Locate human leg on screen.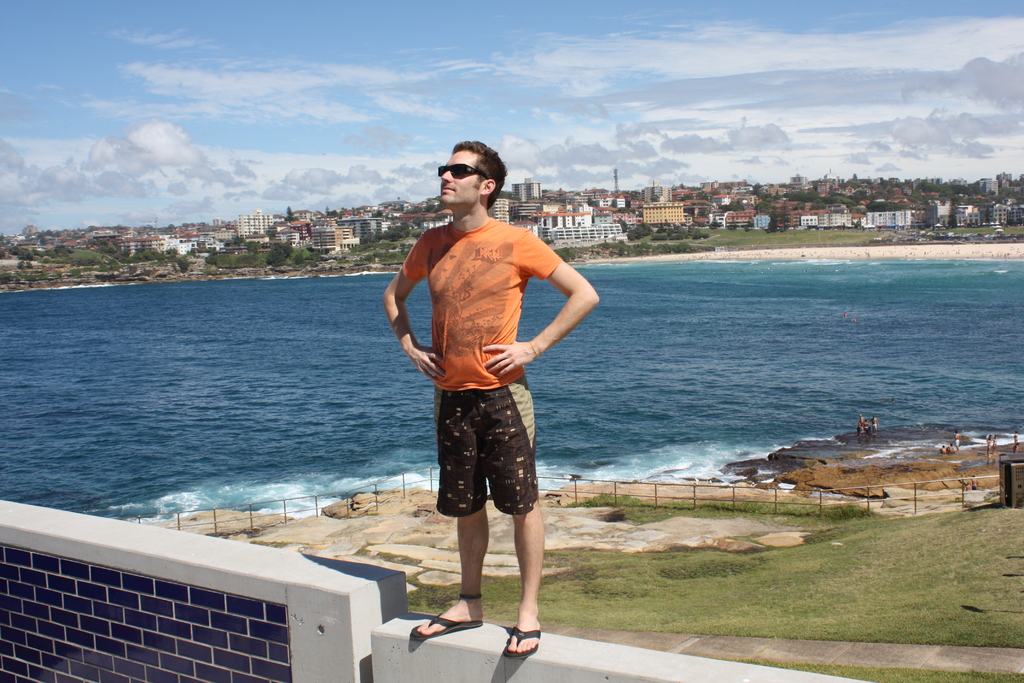
On screen at detection(413, 385, 490, 636).
